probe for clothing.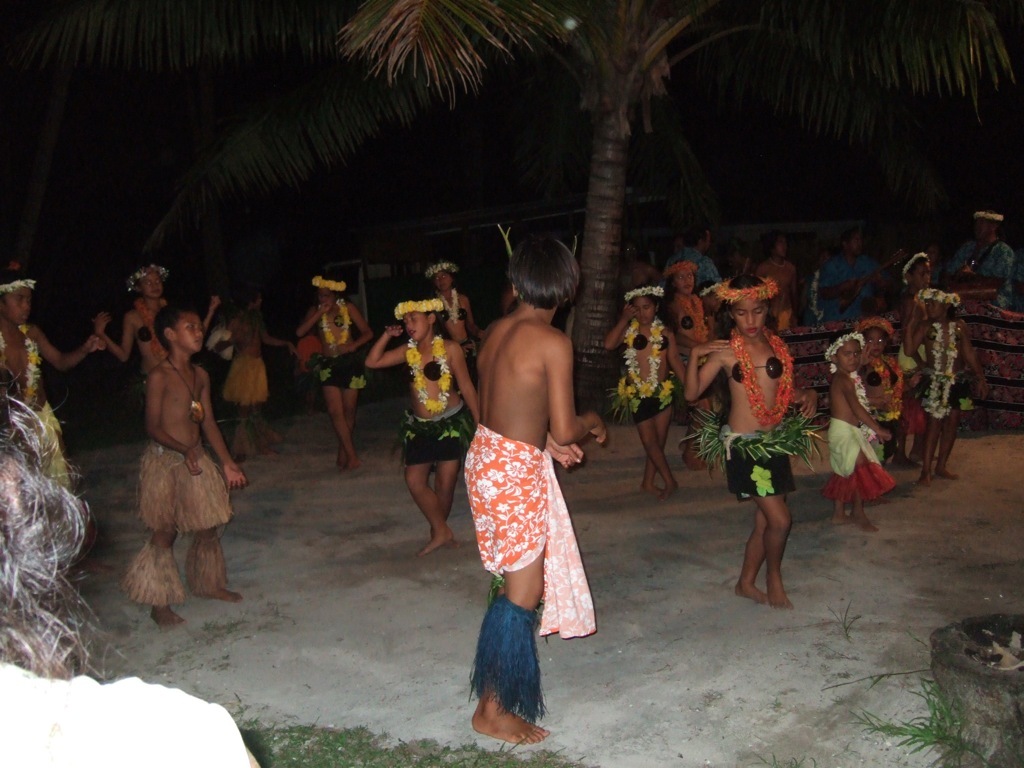
Probe result: locate(948, 232, 1014, 313).
